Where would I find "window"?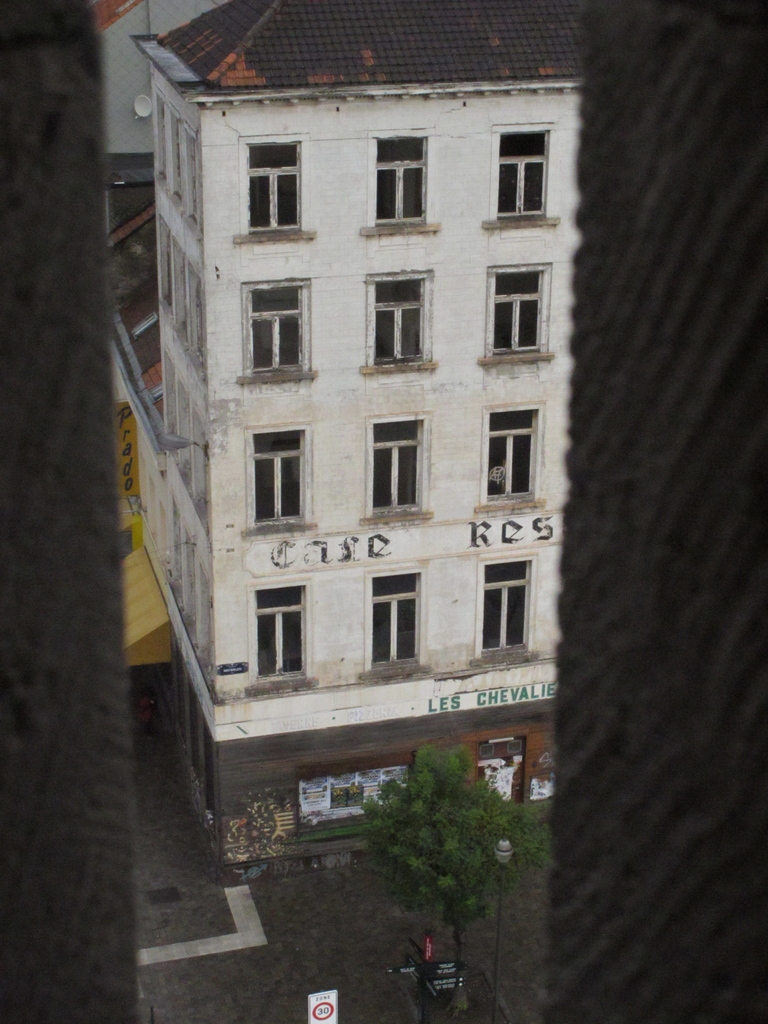
At x1=247, y1=282, x2=308, y2=376.
